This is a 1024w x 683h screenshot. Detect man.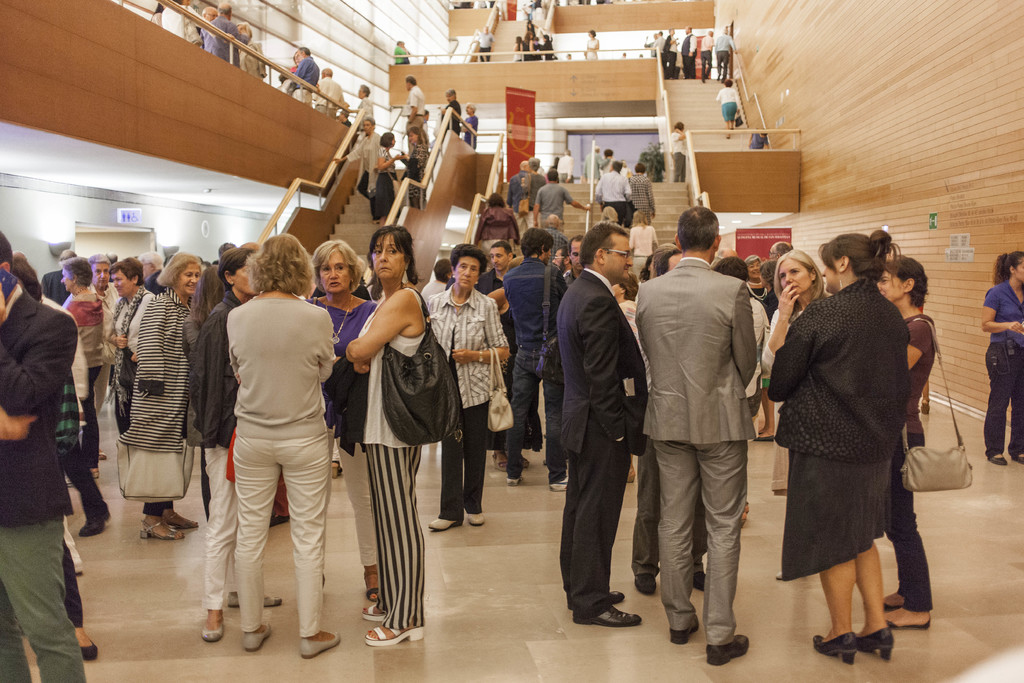
detection(557, 222, 646, 624).
